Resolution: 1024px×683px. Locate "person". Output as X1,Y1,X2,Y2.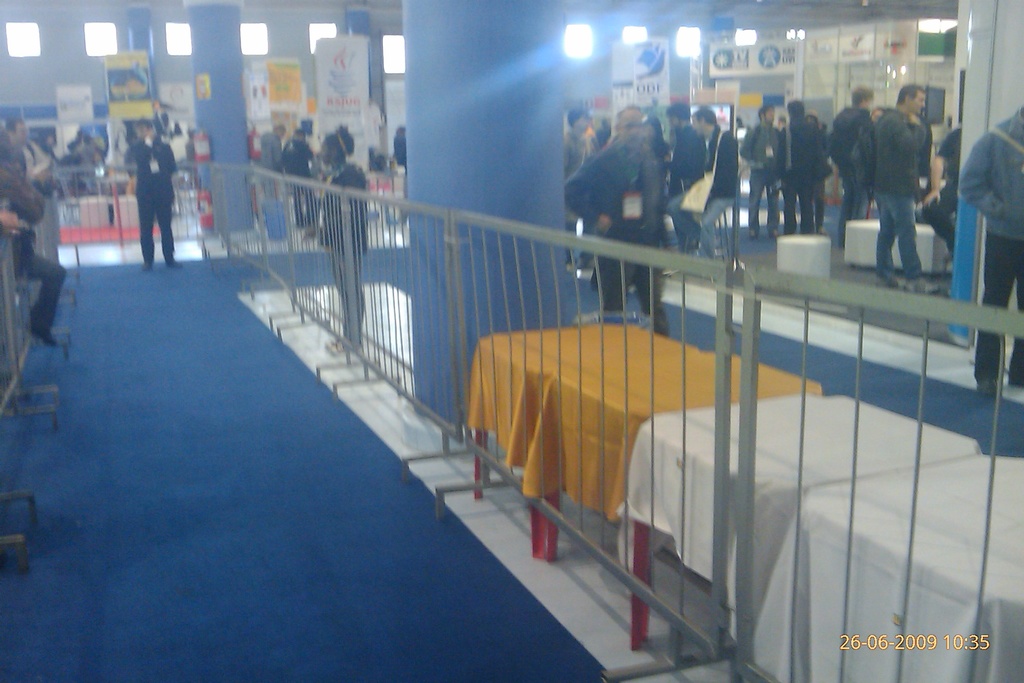
772,95,820,238.
